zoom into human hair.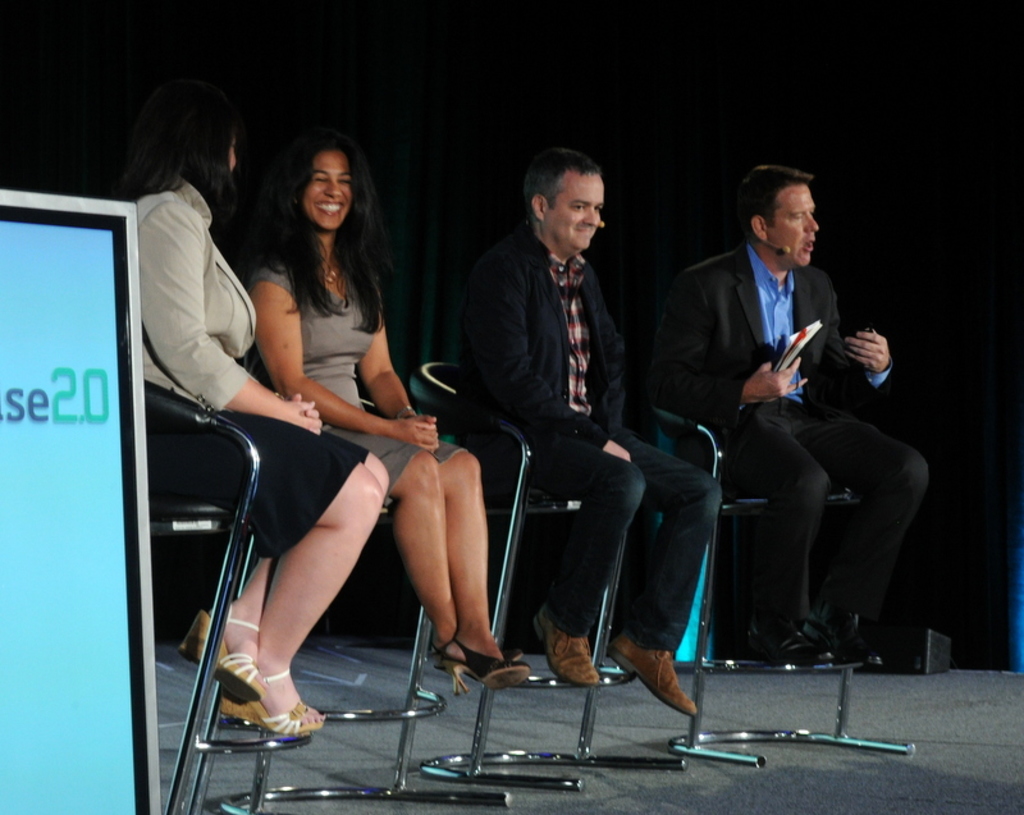
Zoom target: 744, 161, 814, 230.
